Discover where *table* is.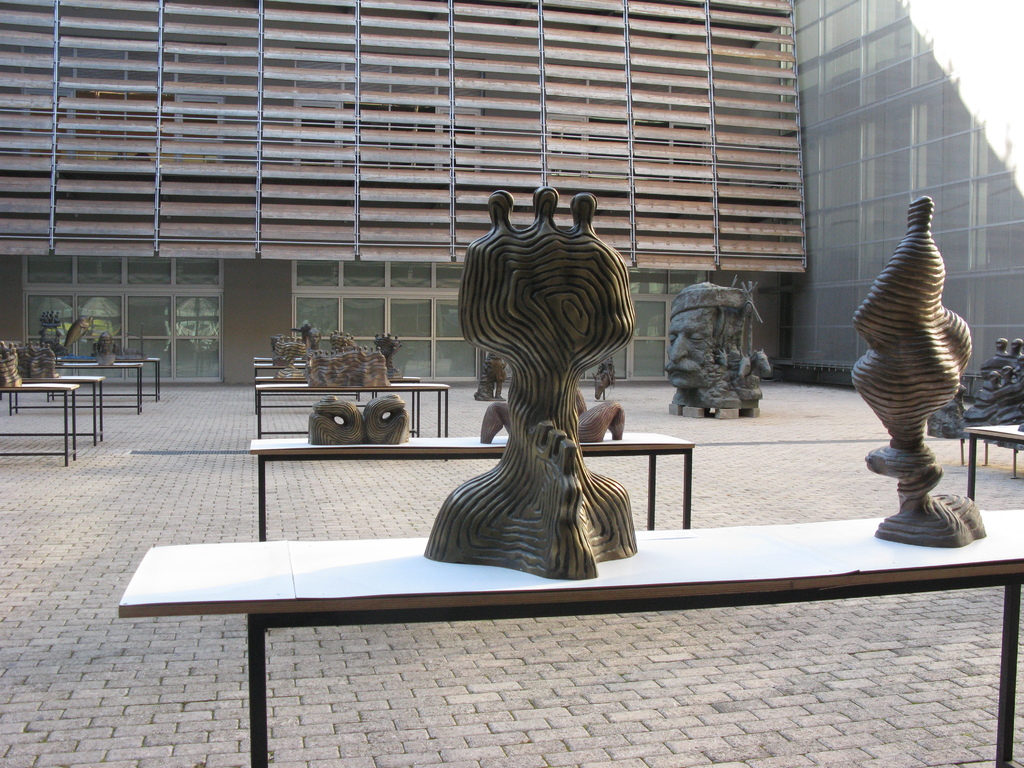
Discovered at <box>961,421,1023,499</box>.
